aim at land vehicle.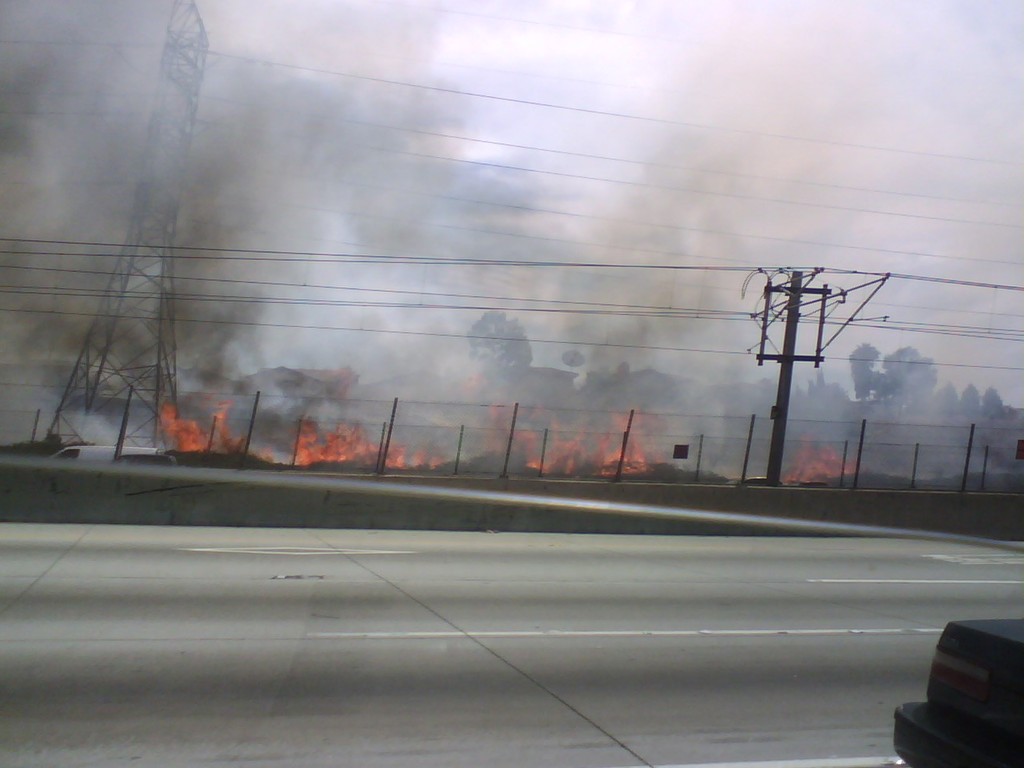
Aimed at (left=118, top=454, right=170, bottom=462).
